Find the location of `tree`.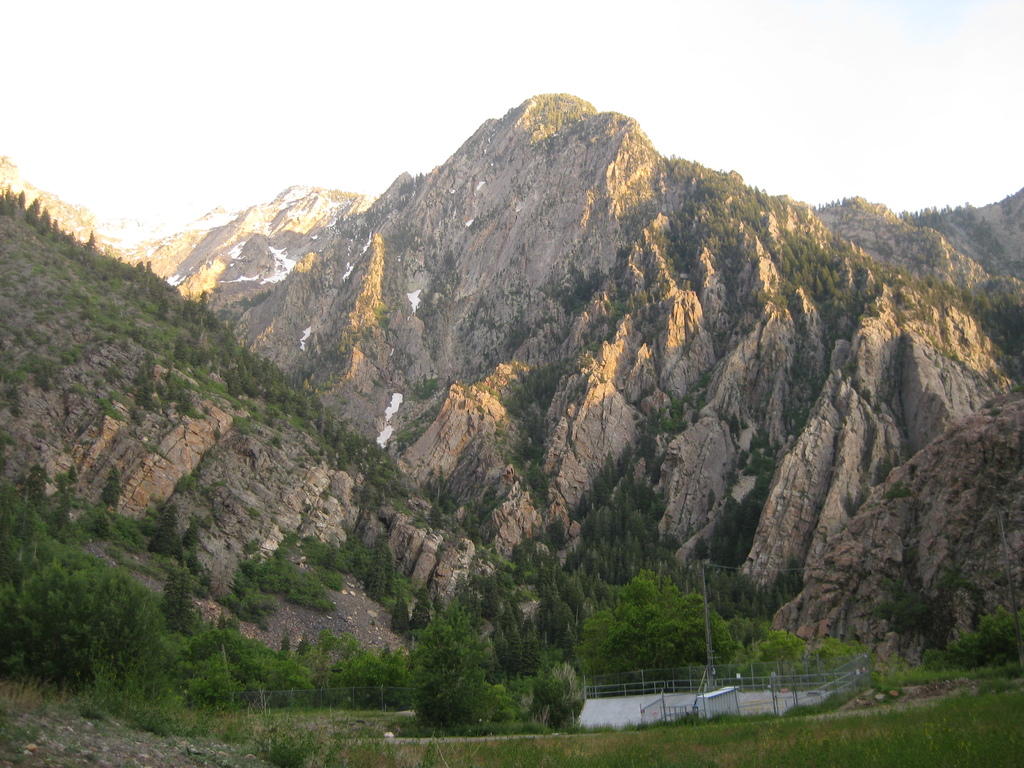
Location: [562,557,831,701].
